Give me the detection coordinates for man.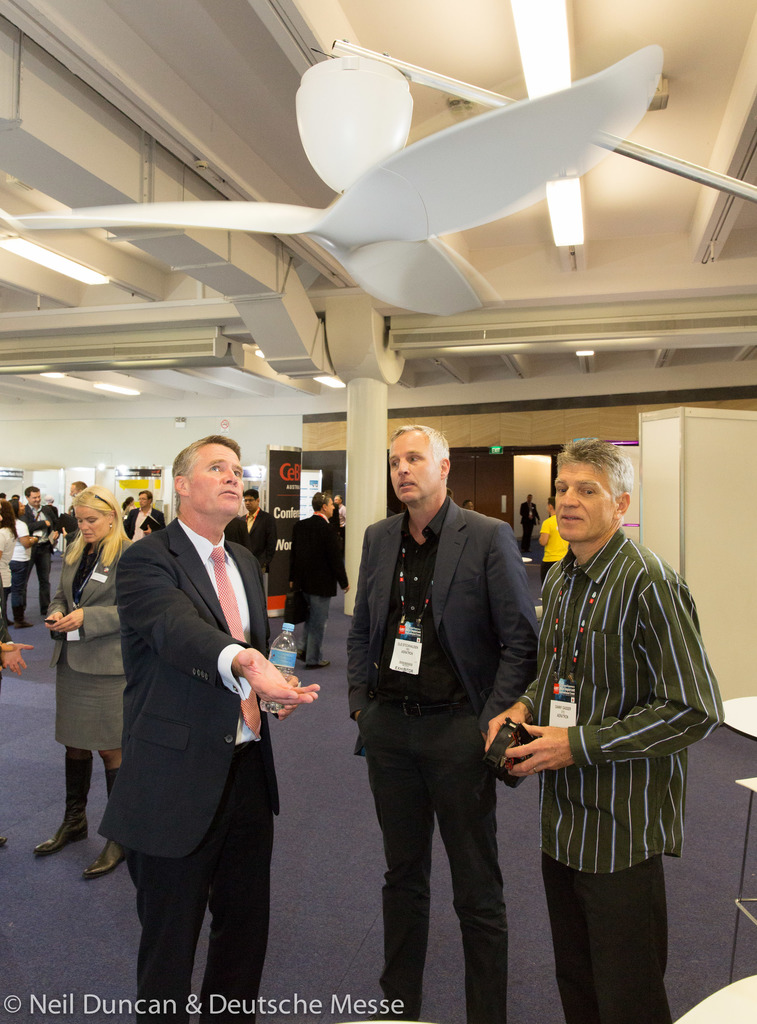
x1=275 y1=489 x2=347 y2=682.
